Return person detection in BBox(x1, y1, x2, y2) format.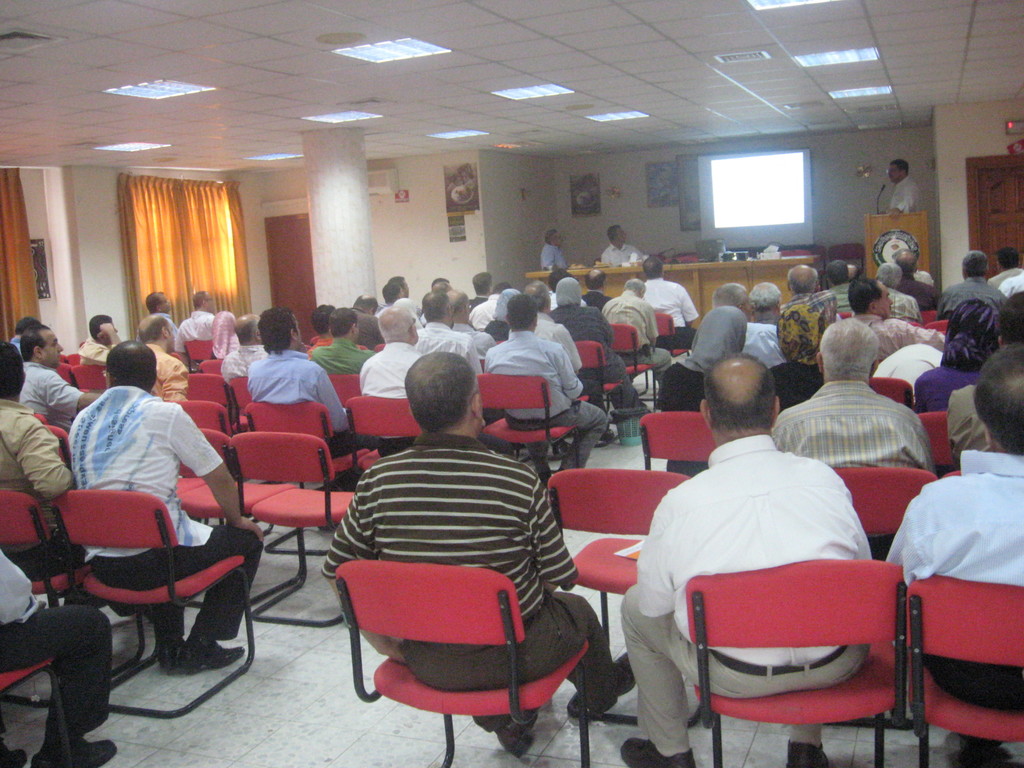
BBox(879, 342, 1023, 767).
